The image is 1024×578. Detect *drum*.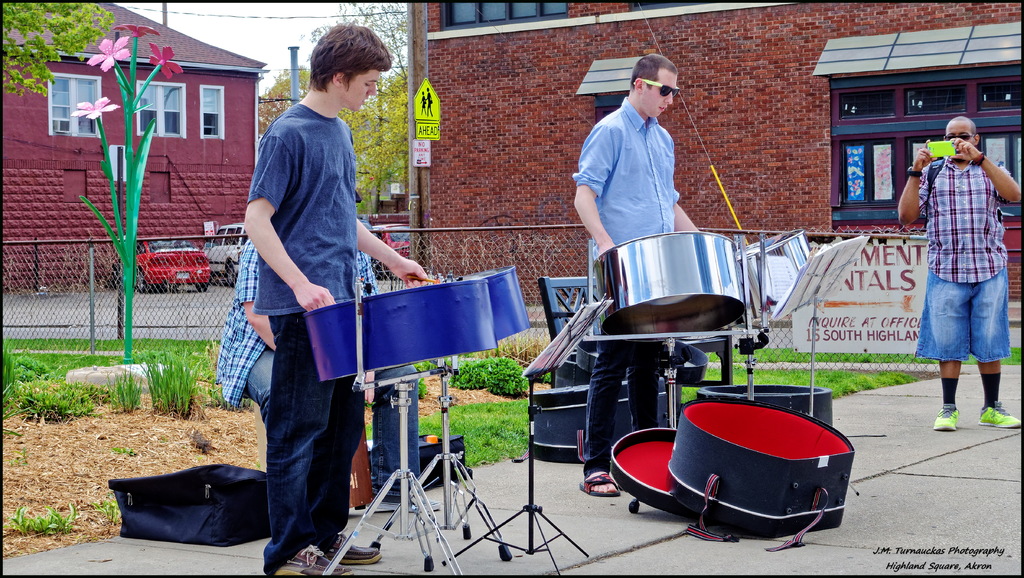
Detection: {"left": 458, "top": 262, "right": 531, "bottom": 339}.
